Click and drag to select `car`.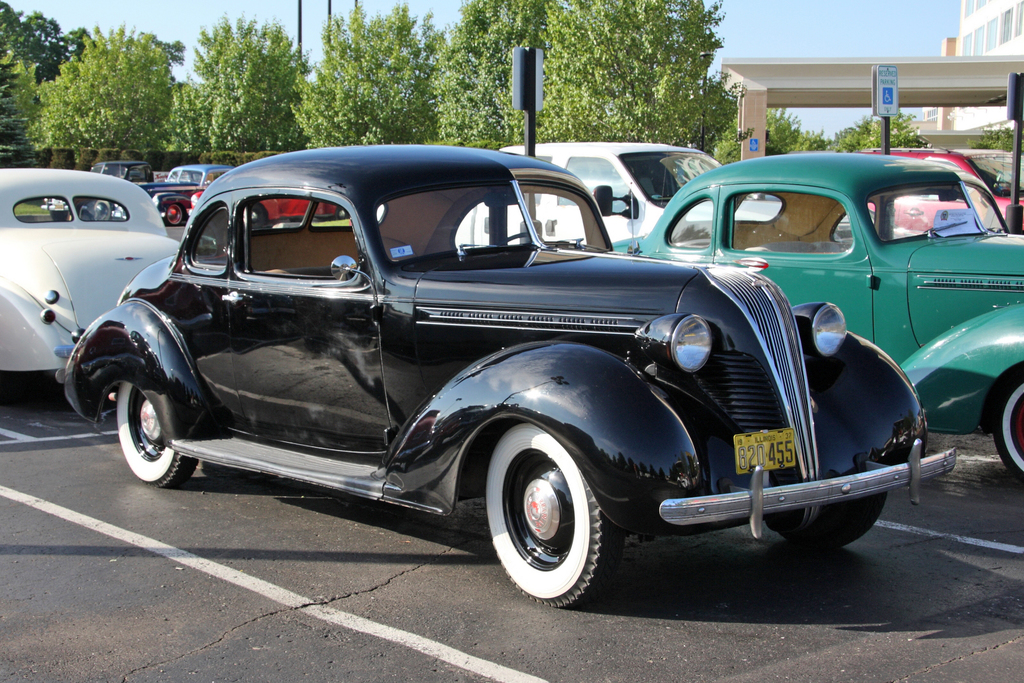
Selection: (x1=0, y1=167, x2=179, y2=381).
